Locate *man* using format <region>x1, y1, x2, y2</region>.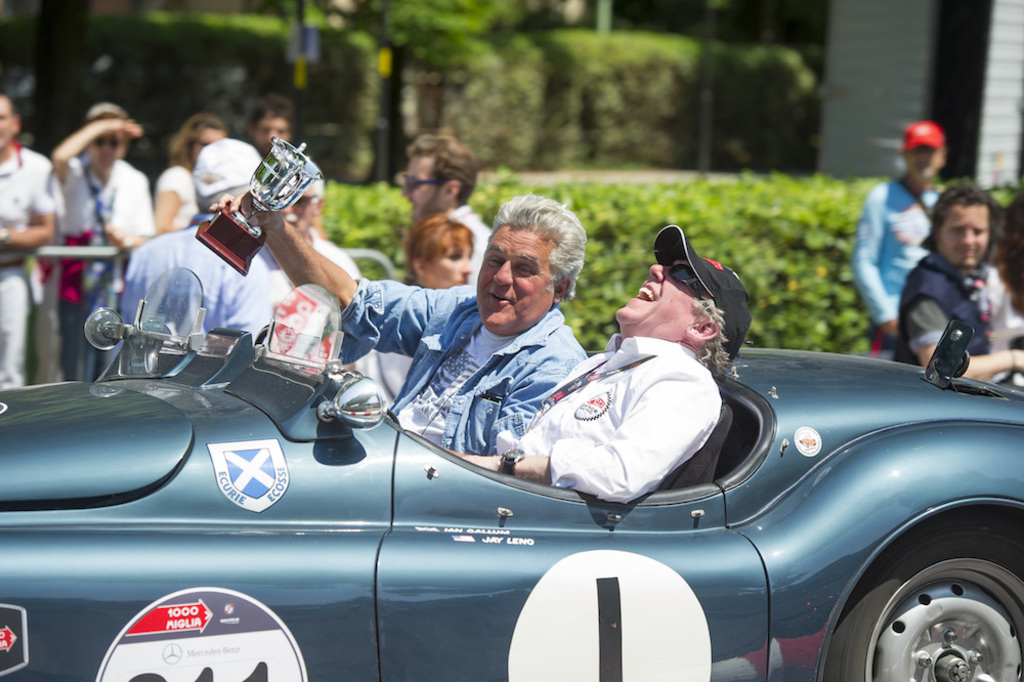
<region>119, 132, 300, 335</region>.
